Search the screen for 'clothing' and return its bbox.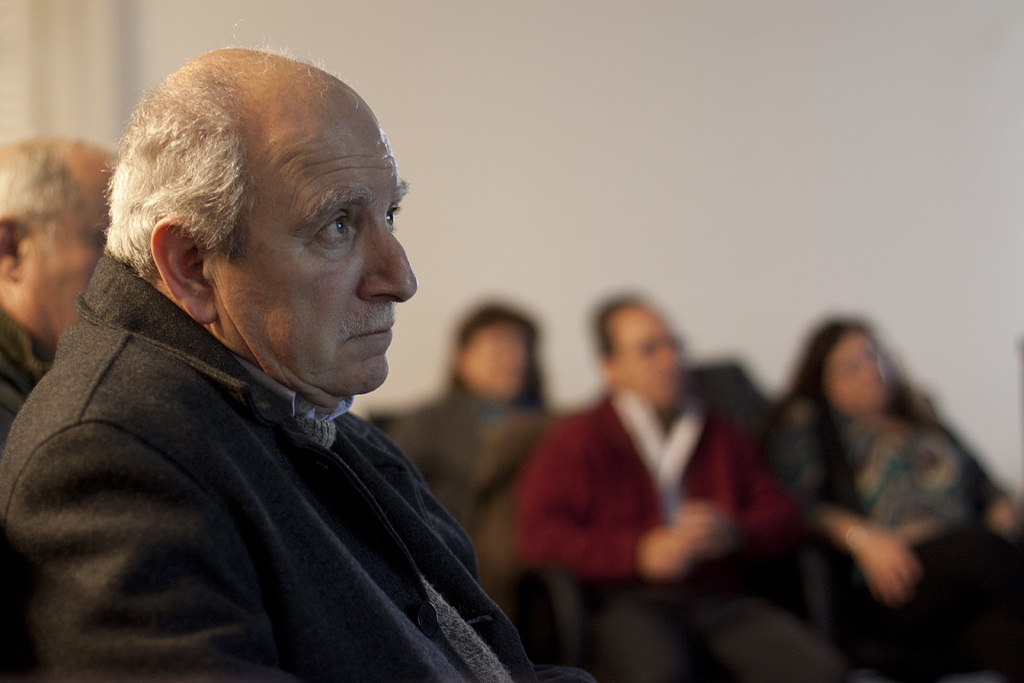
Found: [left=517, top=380, right=864, bottom=682].
